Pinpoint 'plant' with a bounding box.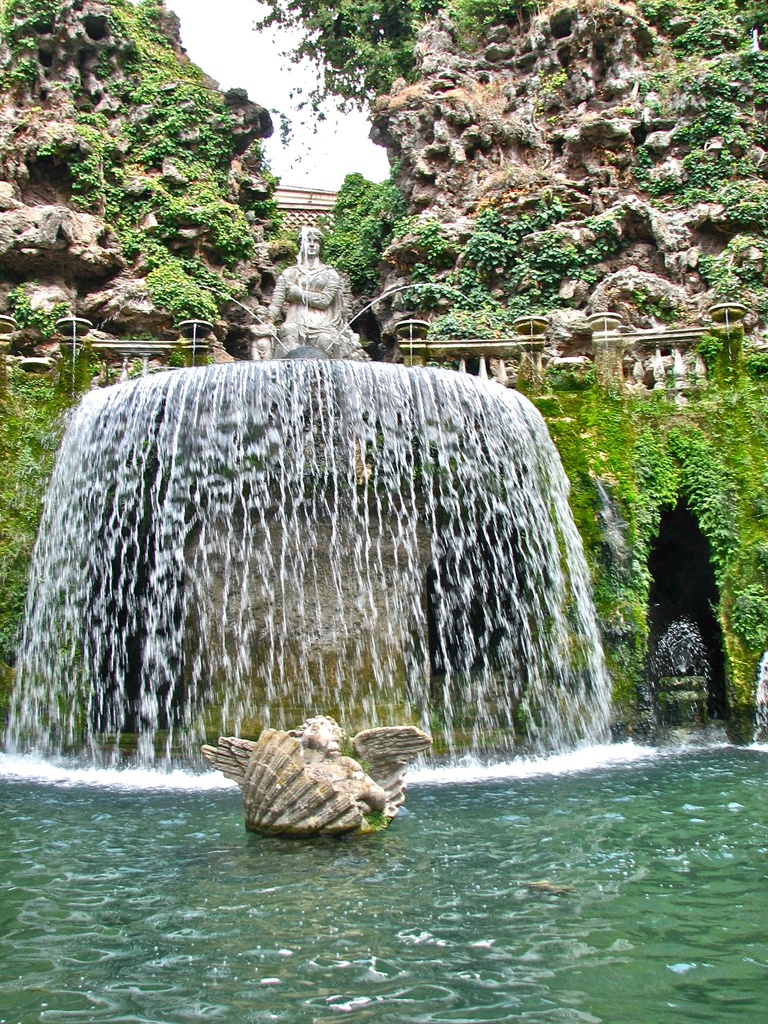
BBox(440, 197, 531, 316).
